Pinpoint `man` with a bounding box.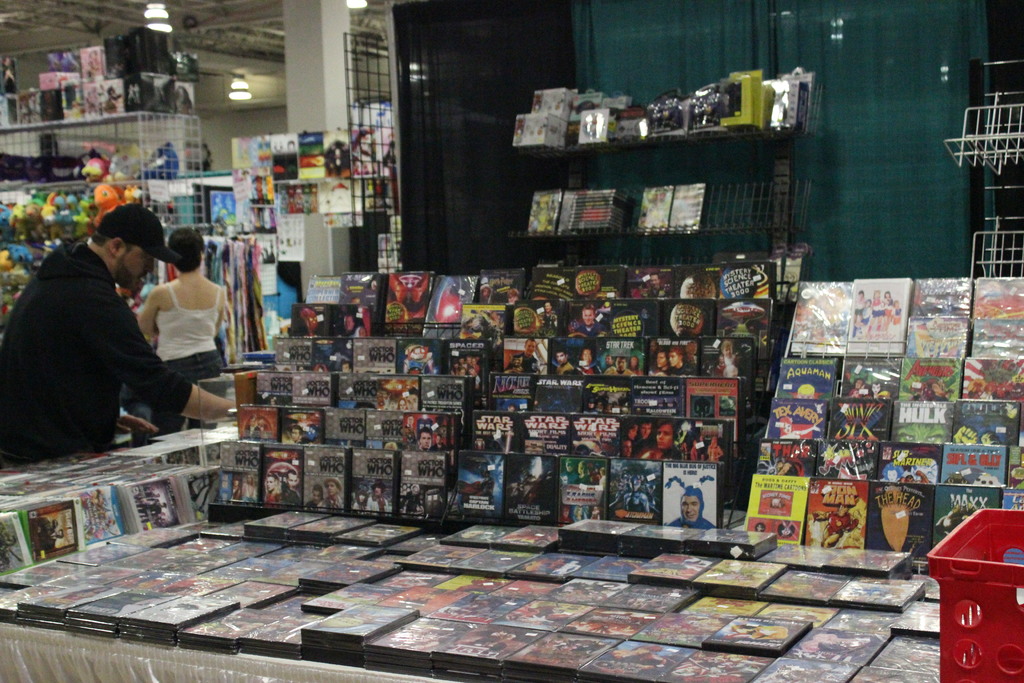
pyautogui.locateOnScreen(536, 305, 558, 339).
